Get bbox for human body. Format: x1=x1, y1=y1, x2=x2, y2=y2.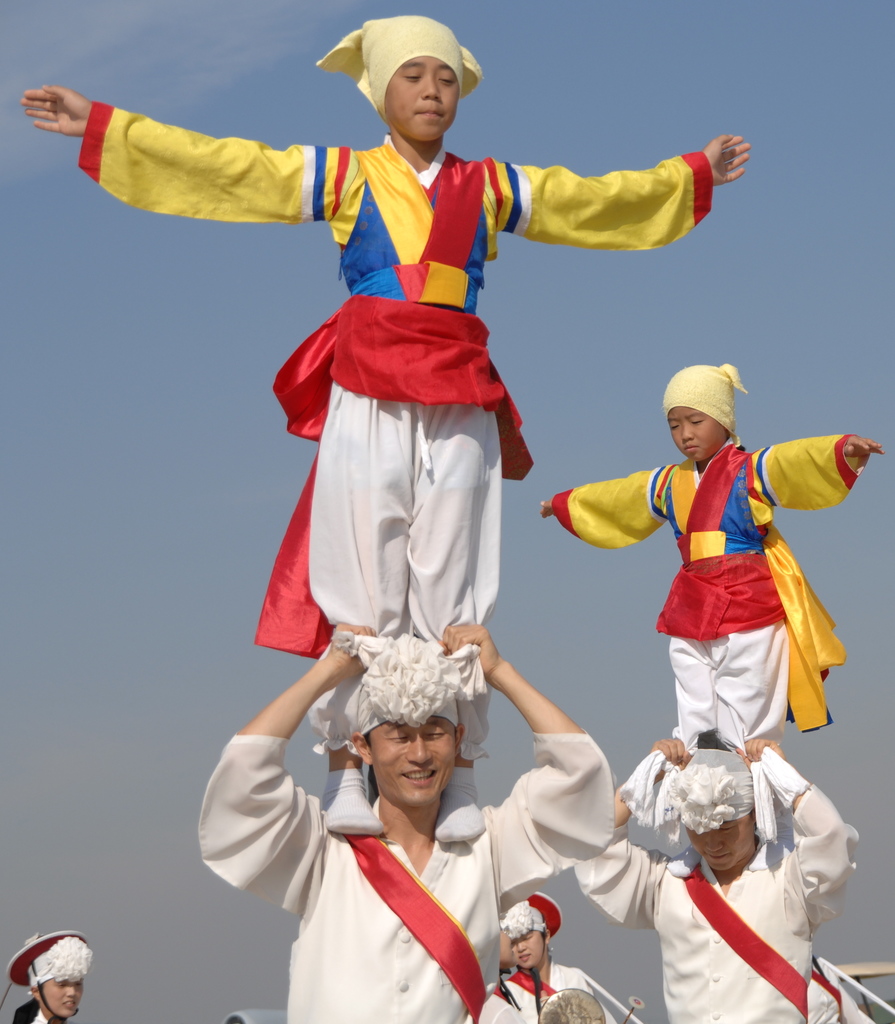
x1=8, y1=921, x2=93, y2=1022.
